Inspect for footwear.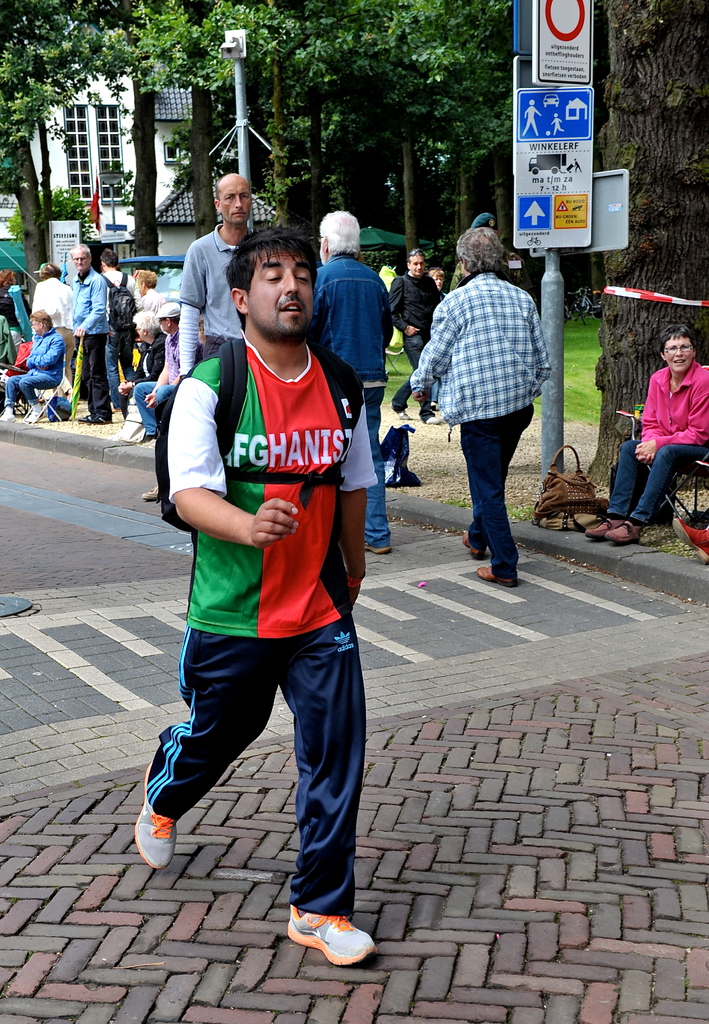
Inspection: rect(0, 403, 17, 424).
